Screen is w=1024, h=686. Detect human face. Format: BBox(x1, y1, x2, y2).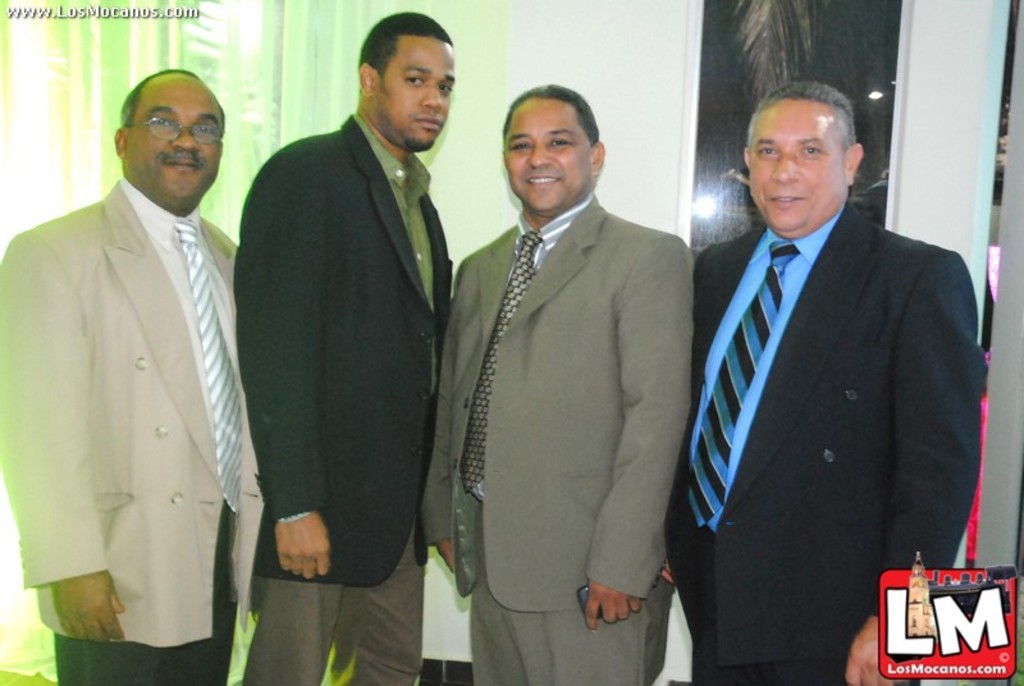
BBox(503, 101, 591, 209).
